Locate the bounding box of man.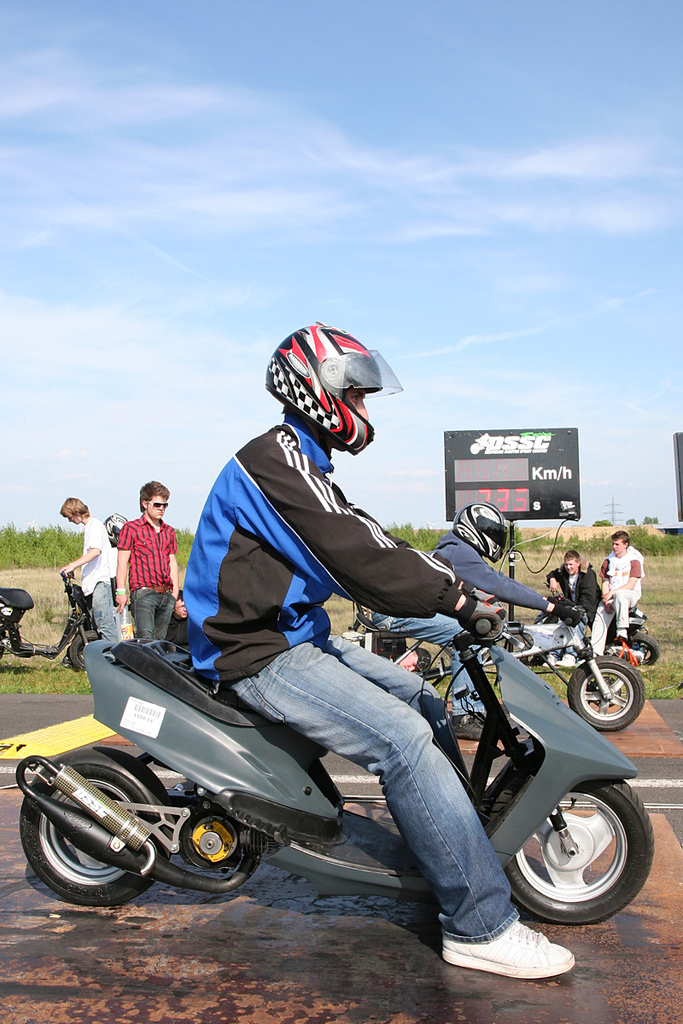
Bounding box: (left=117, top=478, right=184, bottom=643).
